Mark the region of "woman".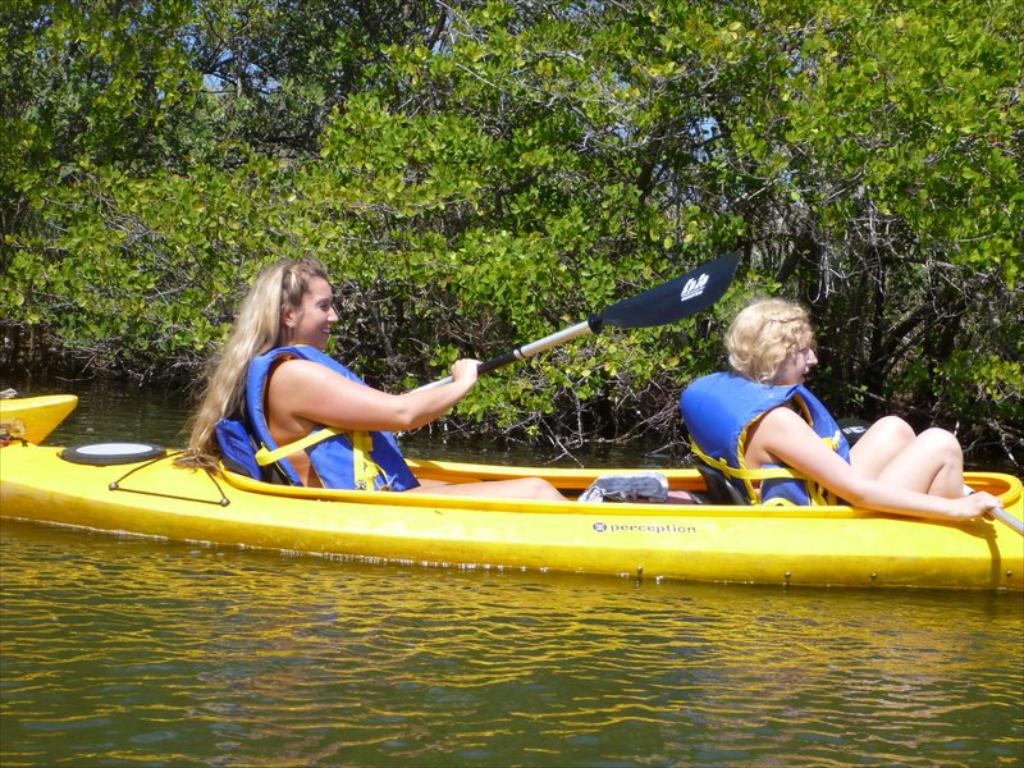
Region: 691,298,1004,520.
